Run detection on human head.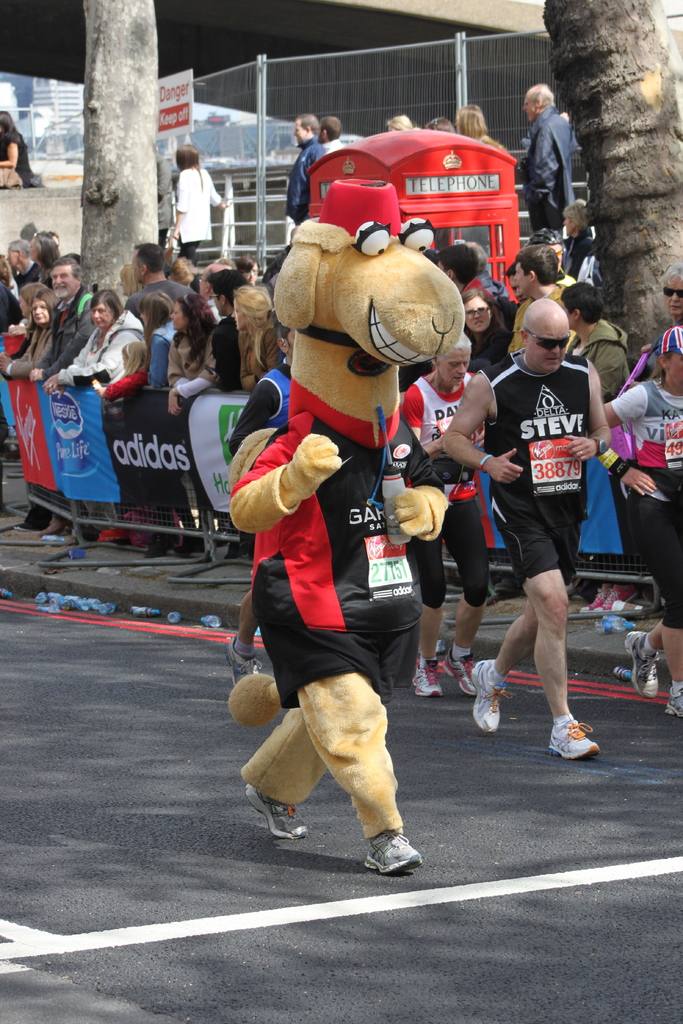
Result: detection(231, 285, 271, 332).
